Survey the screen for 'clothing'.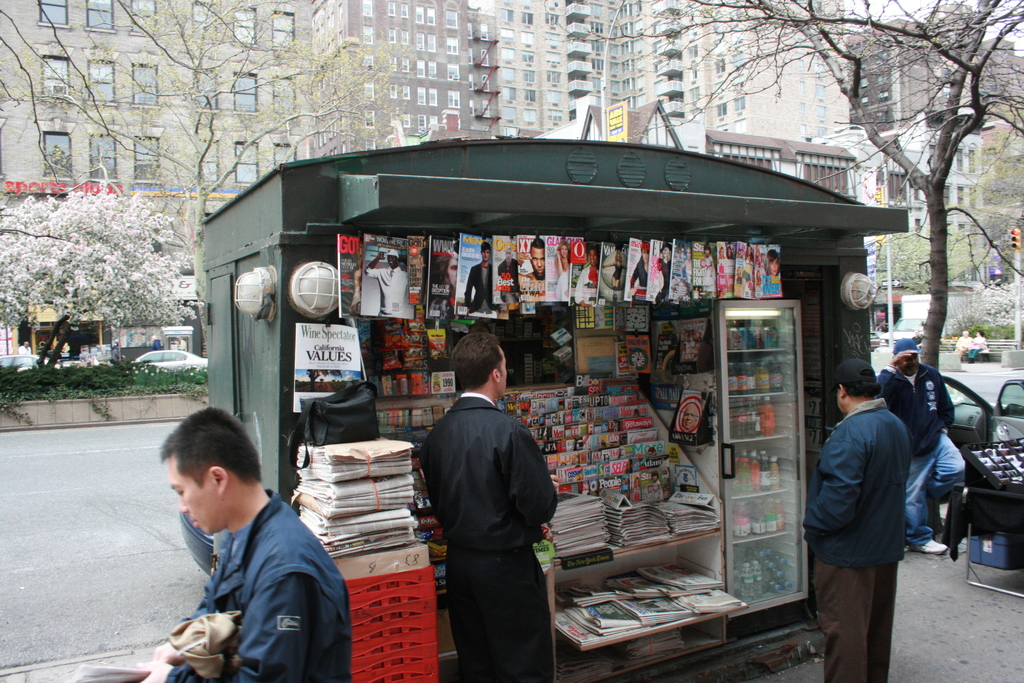
Survey found: [811, 550, 892, 682].
